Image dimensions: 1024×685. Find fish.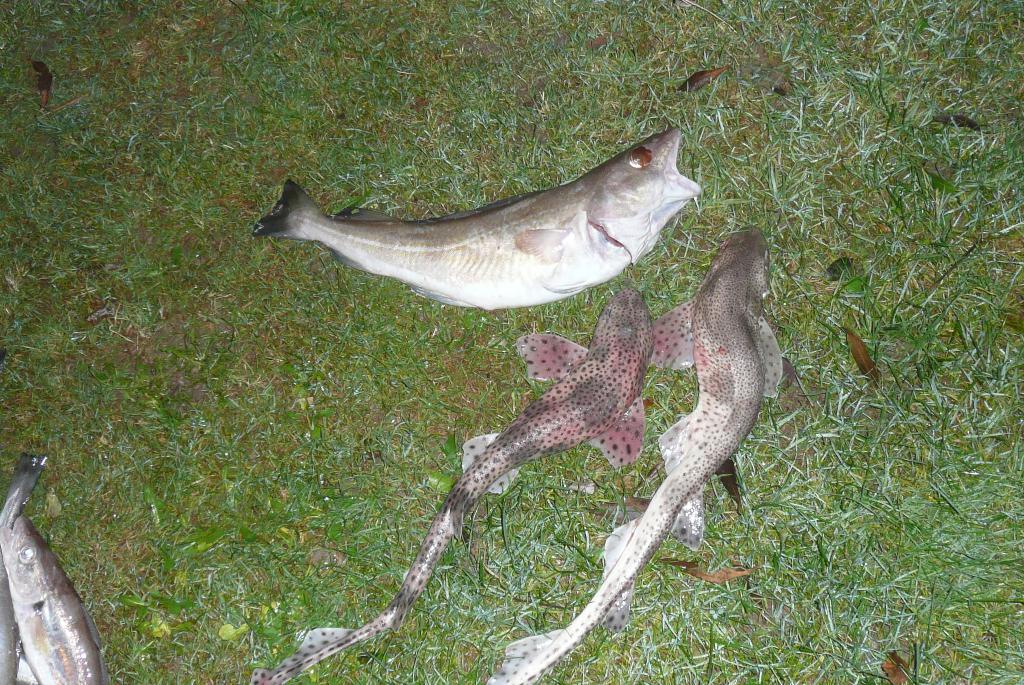
0/456/49/684.
